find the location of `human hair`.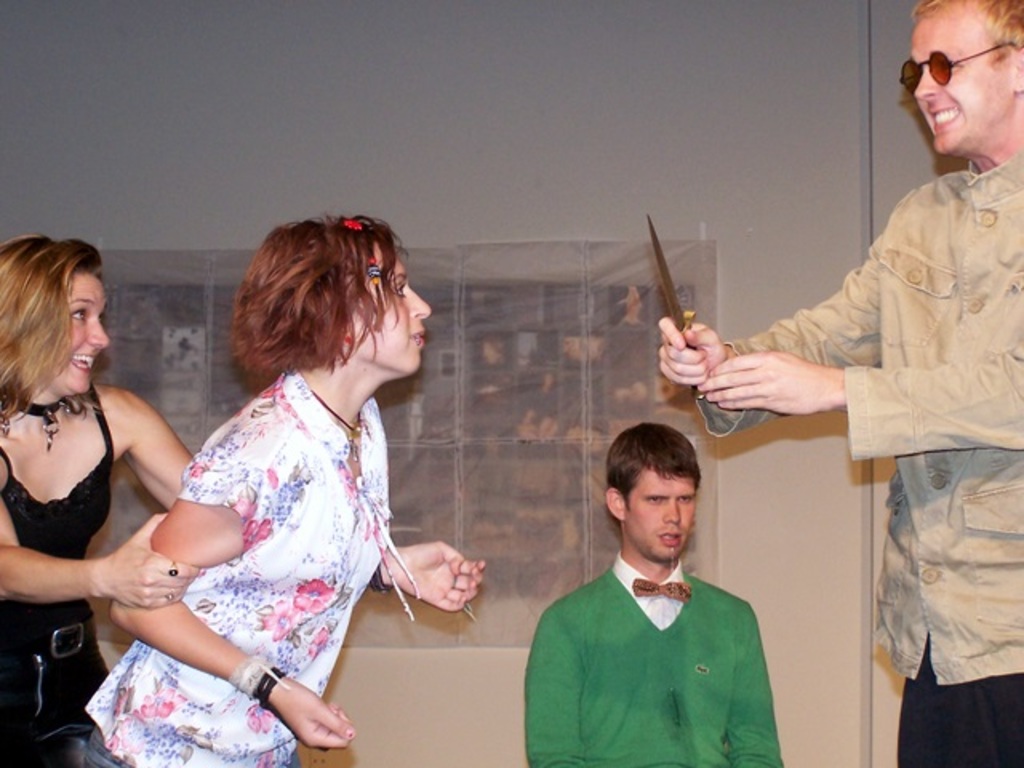
Location: bbox(0, 234, 114, 427).
